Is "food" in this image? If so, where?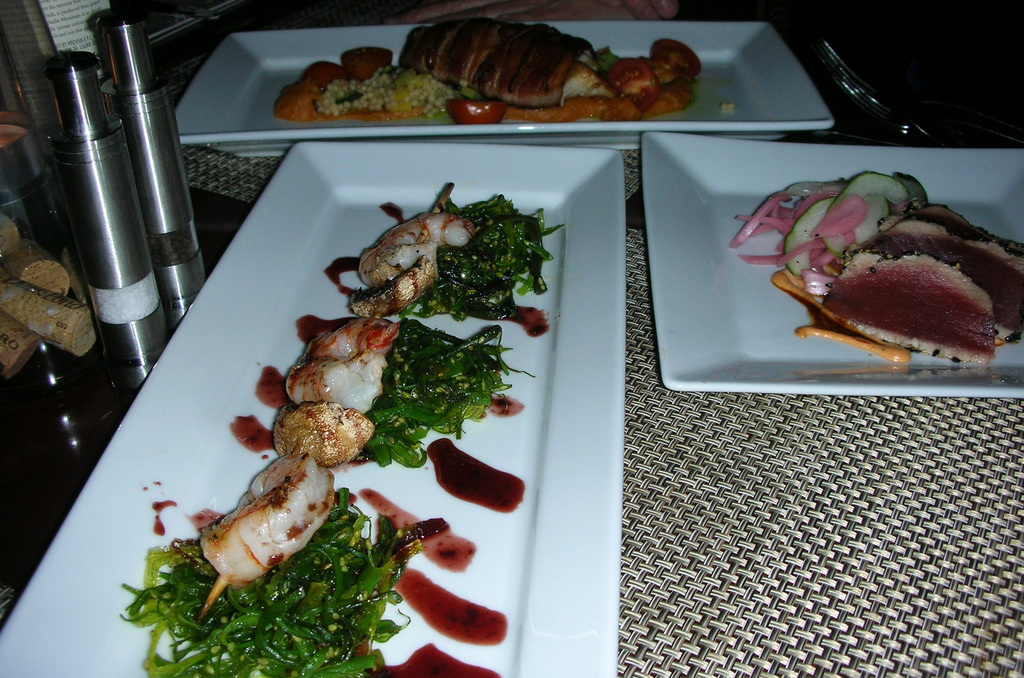
Yes, at {"x1": 124, "y1": 472, "x2": 493, "y2": 677}.
